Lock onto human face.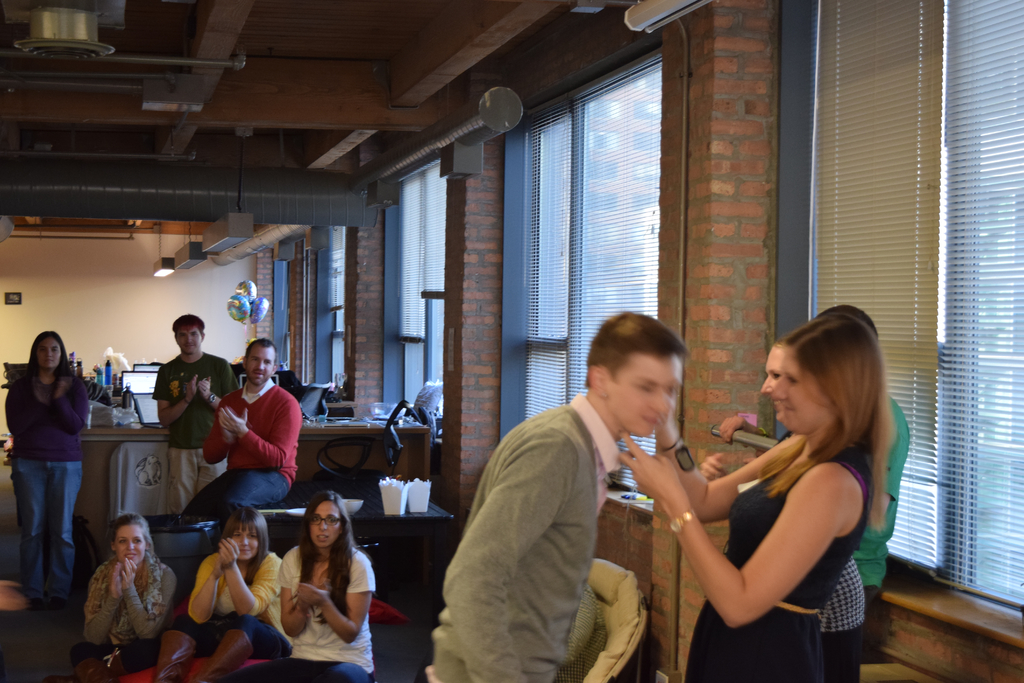
Locked: BBox(38, 334, 64, 372).
